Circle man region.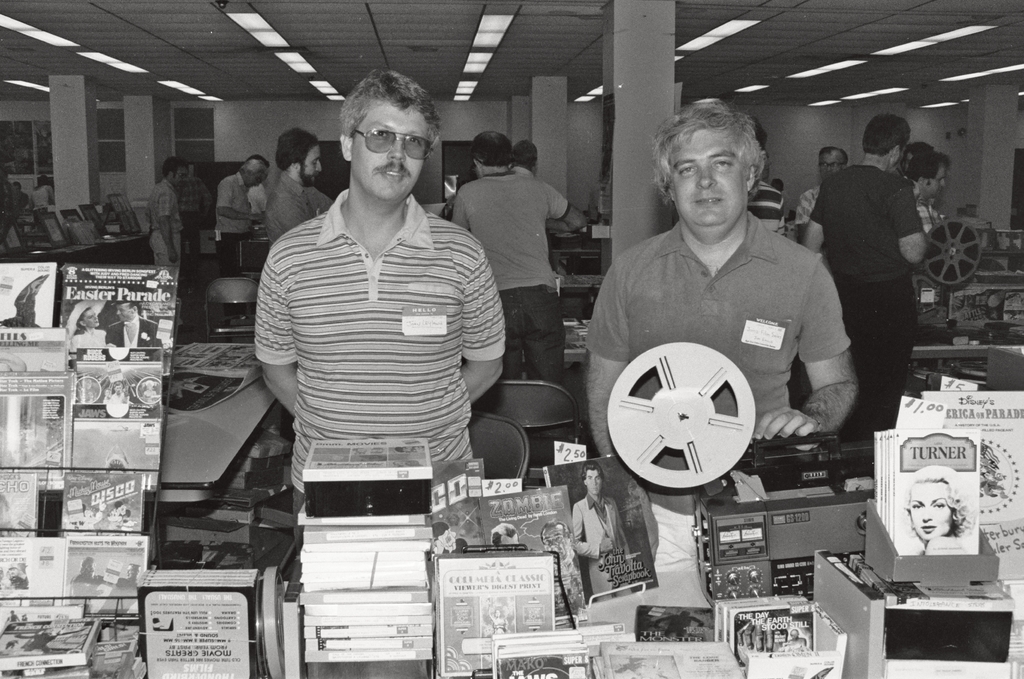
Region: bbox(491, 522, 521, 547).
